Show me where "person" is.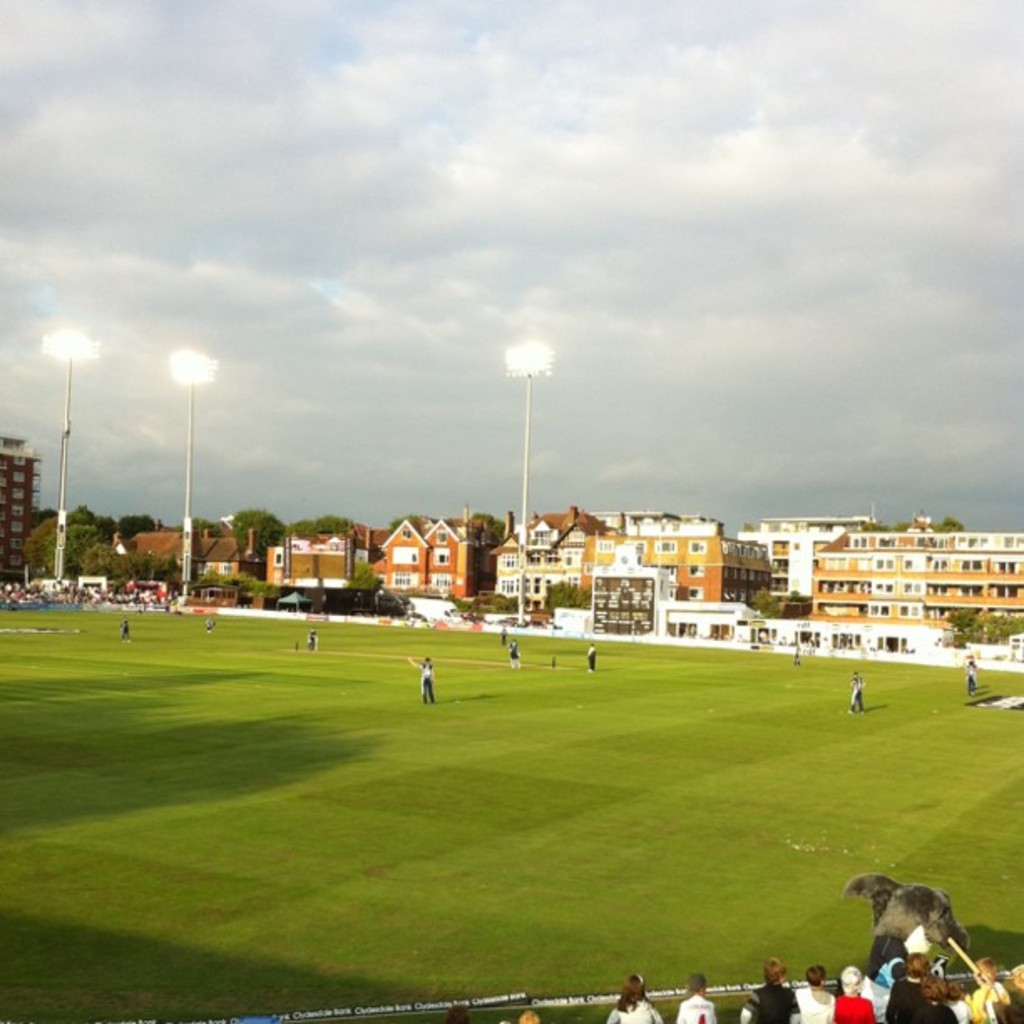
"person" is at region(847, 664, 870, 714).
